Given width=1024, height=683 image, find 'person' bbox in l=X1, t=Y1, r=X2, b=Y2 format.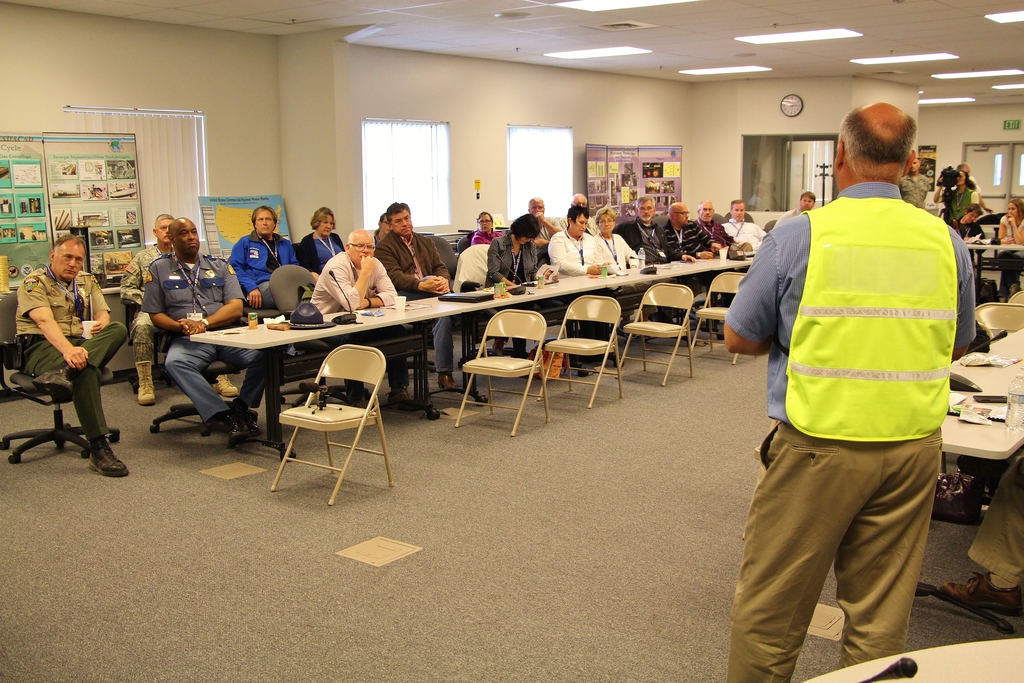
l=487, t=215, r=550, b=362.
